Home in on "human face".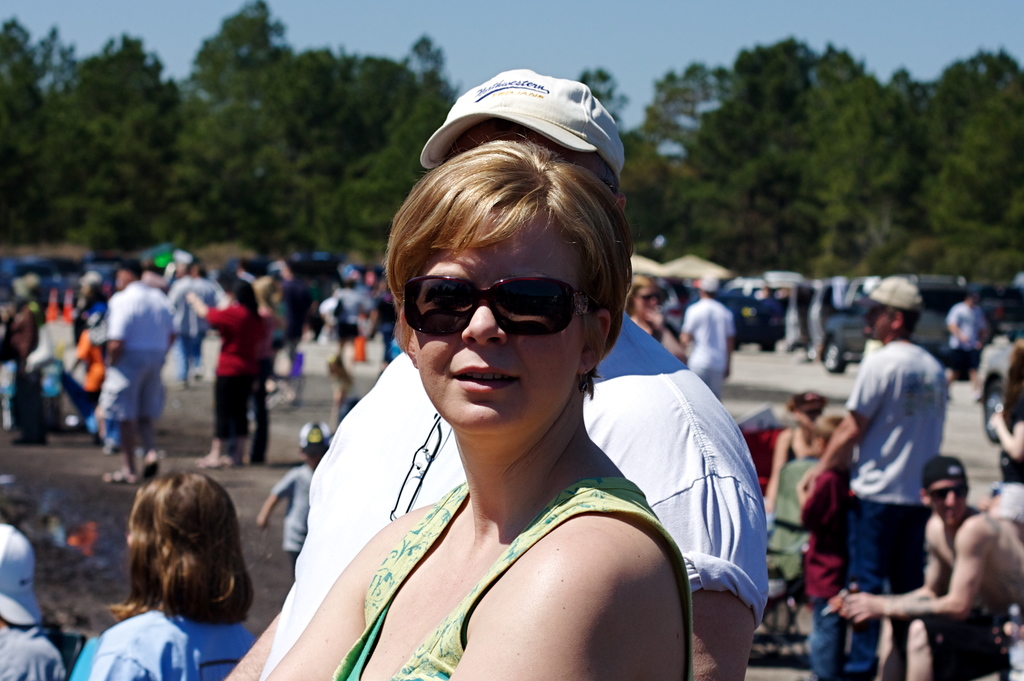
Homed in at rect(929, 480, 969, 525).
